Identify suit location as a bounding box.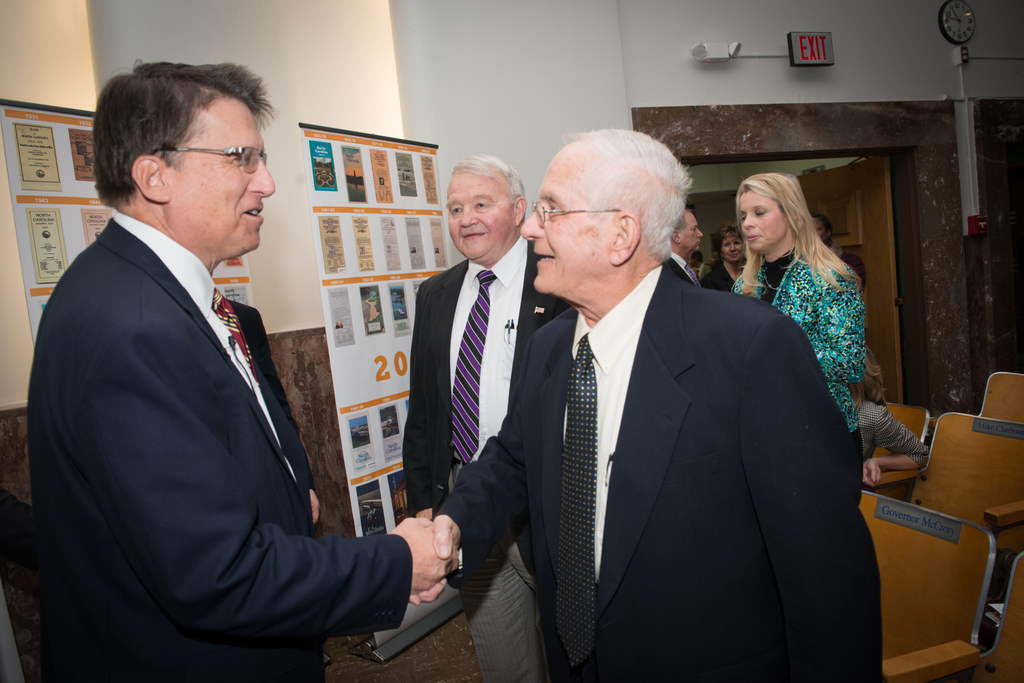
(left=403, top=237, right=579, bottom=682).
